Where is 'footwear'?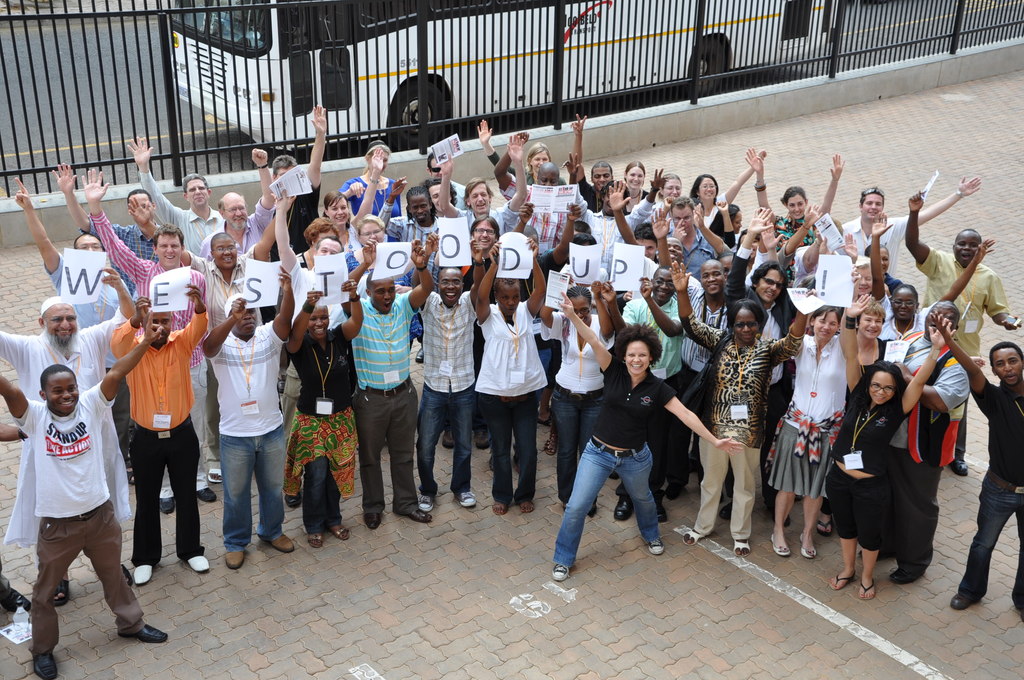
rect(134, 560, 154, 585).
